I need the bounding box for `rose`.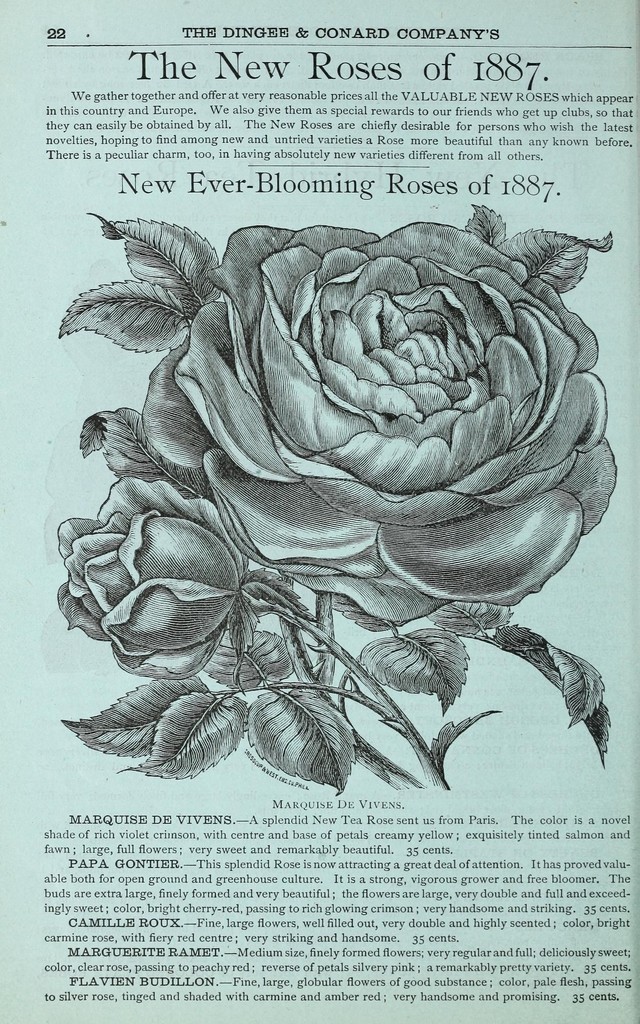
Here it is: bbox=[136, 214, 618, 624].
